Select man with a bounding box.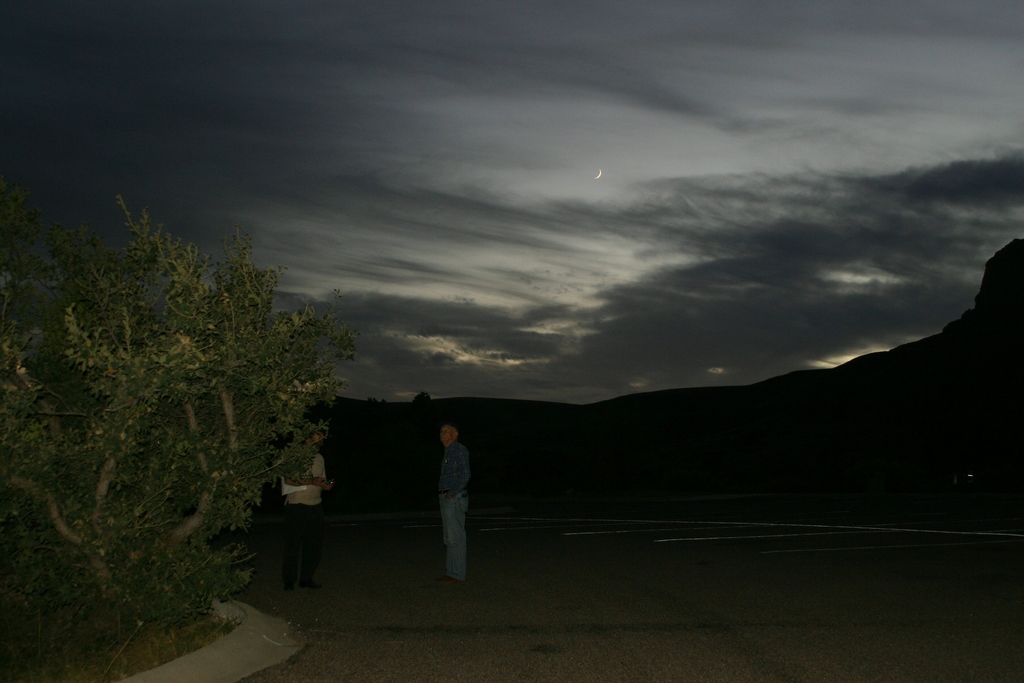
bbox=(438, 421, 481, 587).
